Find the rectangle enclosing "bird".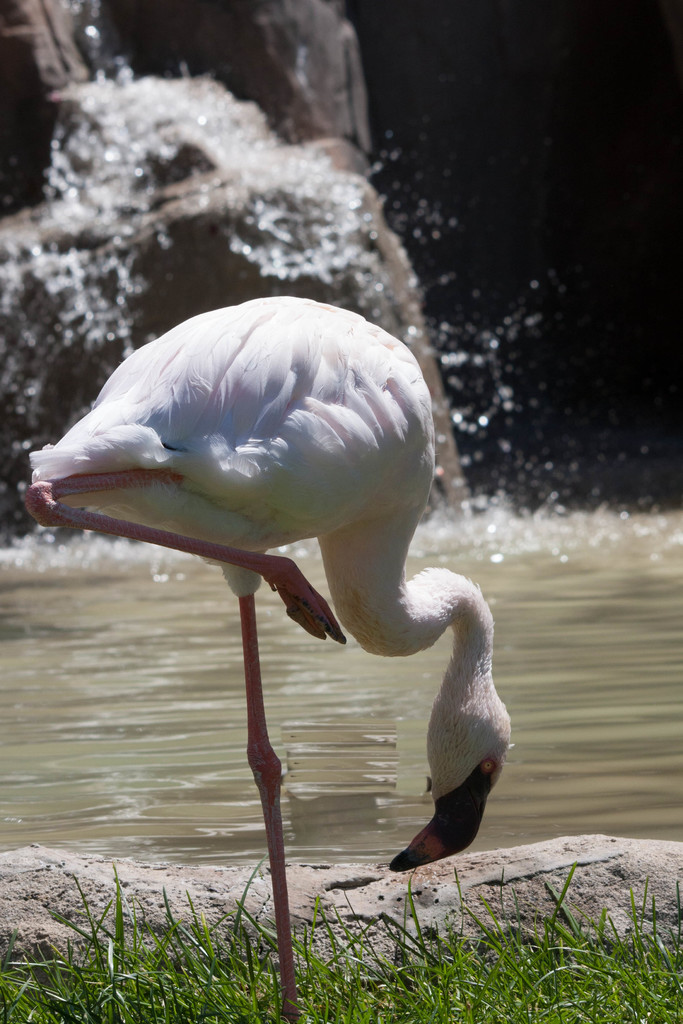
Rect(9, 293, 525, 1023).
